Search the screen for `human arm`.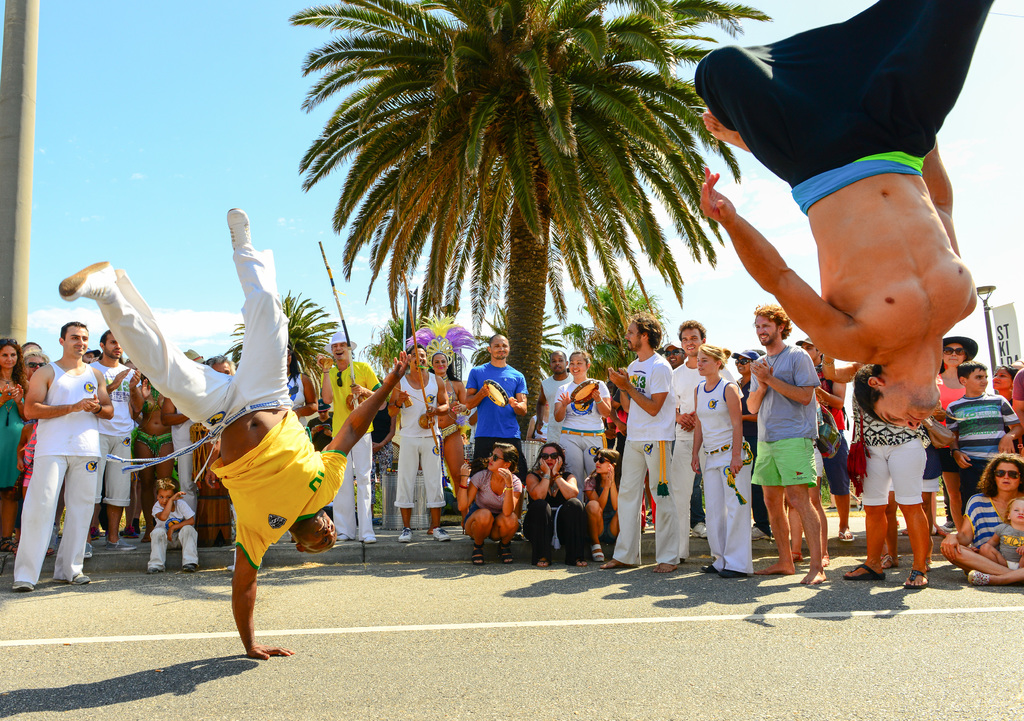
Found at (left=324, top=417, right=335, bottom=437).
